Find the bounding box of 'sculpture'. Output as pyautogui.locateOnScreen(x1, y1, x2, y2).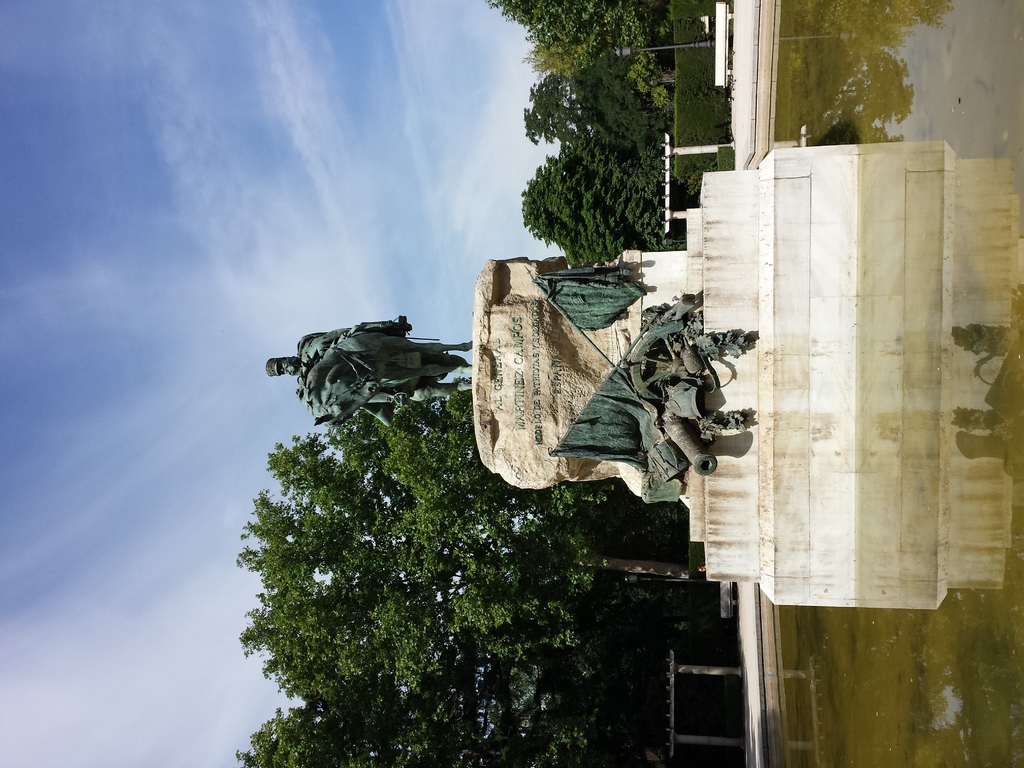
pyautogui.locateOnScreen(264, 317, 478, 424).
